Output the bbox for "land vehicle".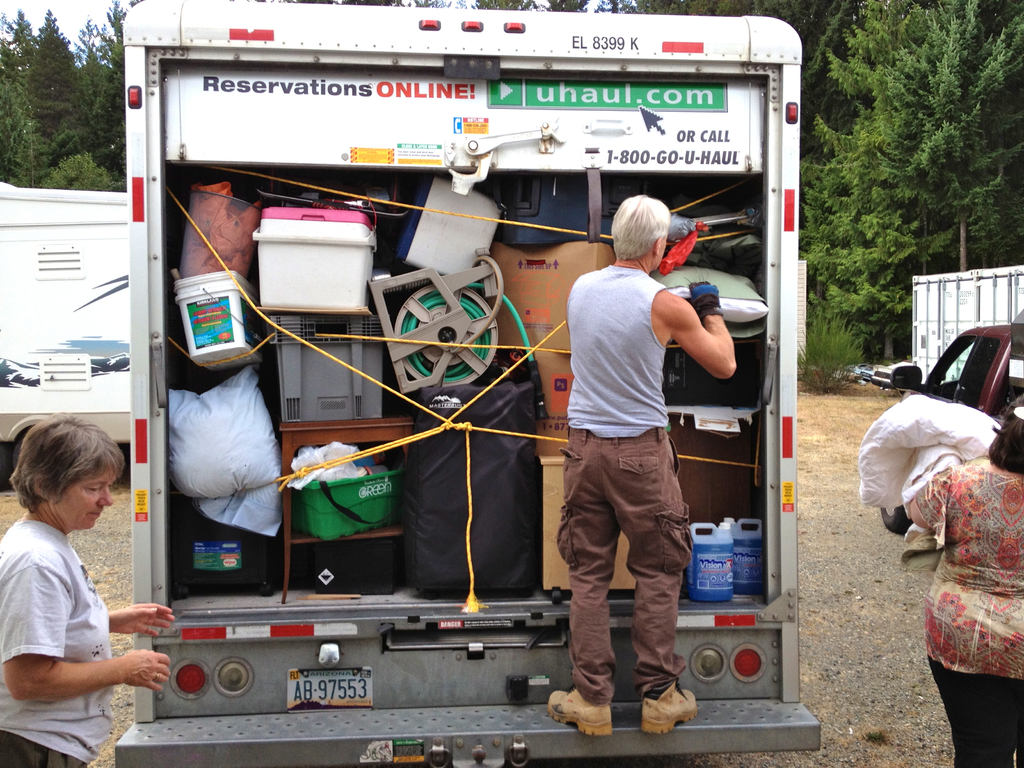
region(117, 0, 822, 767).
